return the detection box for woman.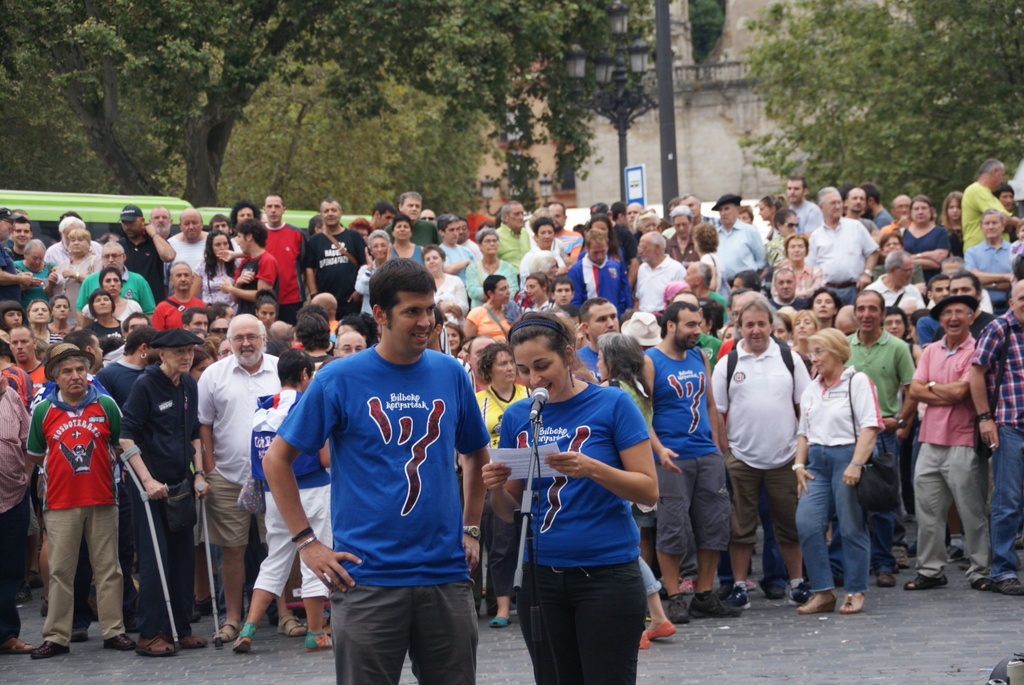
x1=50, y1=294, x2=89, y2=336.
